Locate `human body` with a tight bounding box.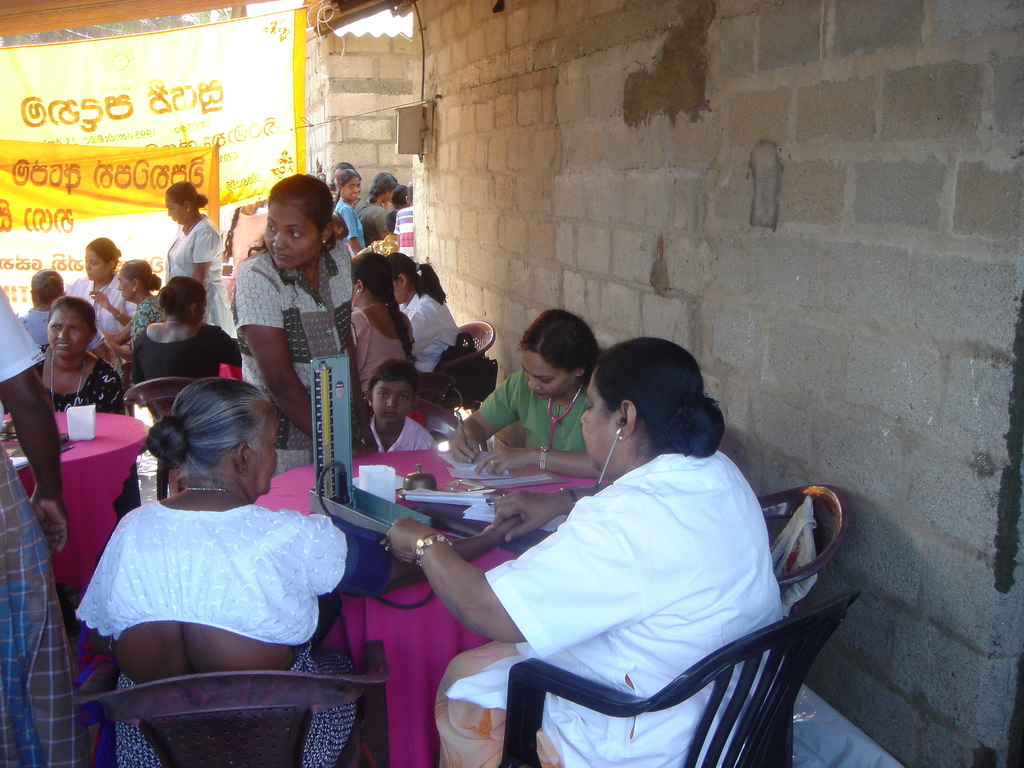
select_region(396, 249, 464, 381).
